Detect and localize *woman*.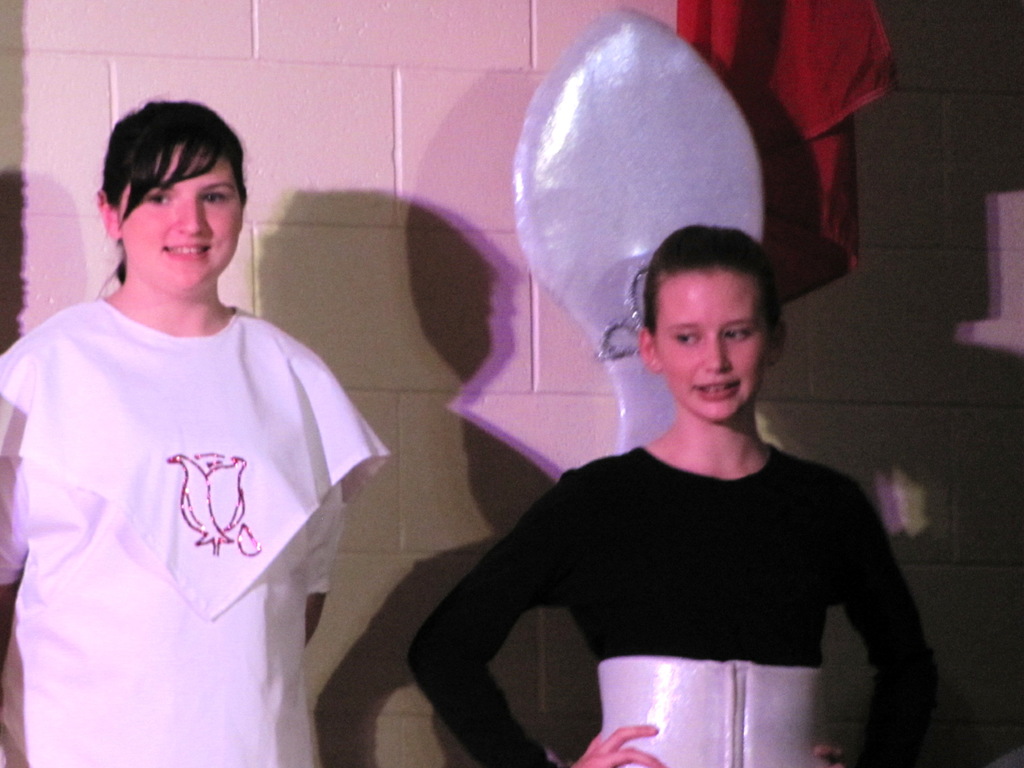
Localized at 0:94:392:767.
